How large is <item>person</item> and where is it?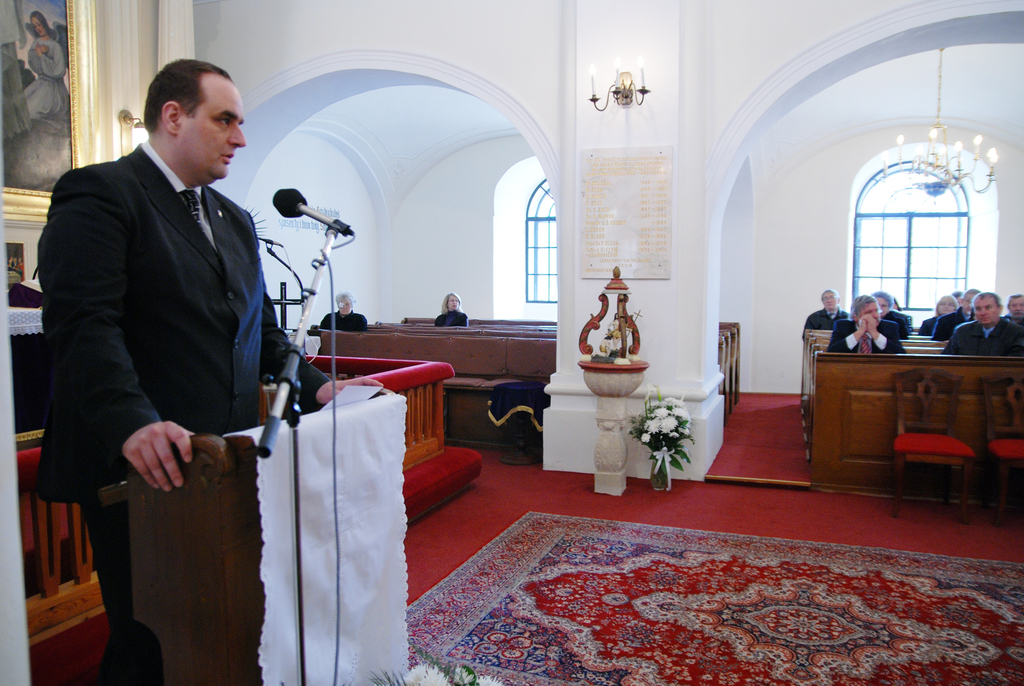
Bounding box: 24/11/69/121.
